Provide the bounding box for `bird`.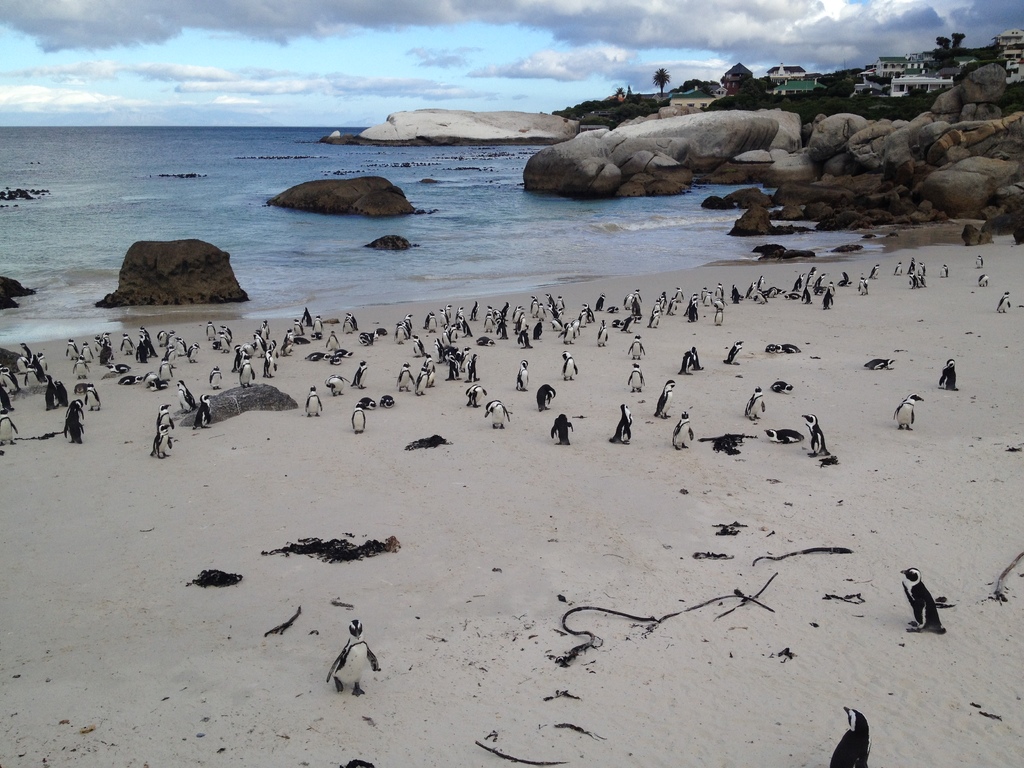
<region>826, 708, 870, 767</region>.
